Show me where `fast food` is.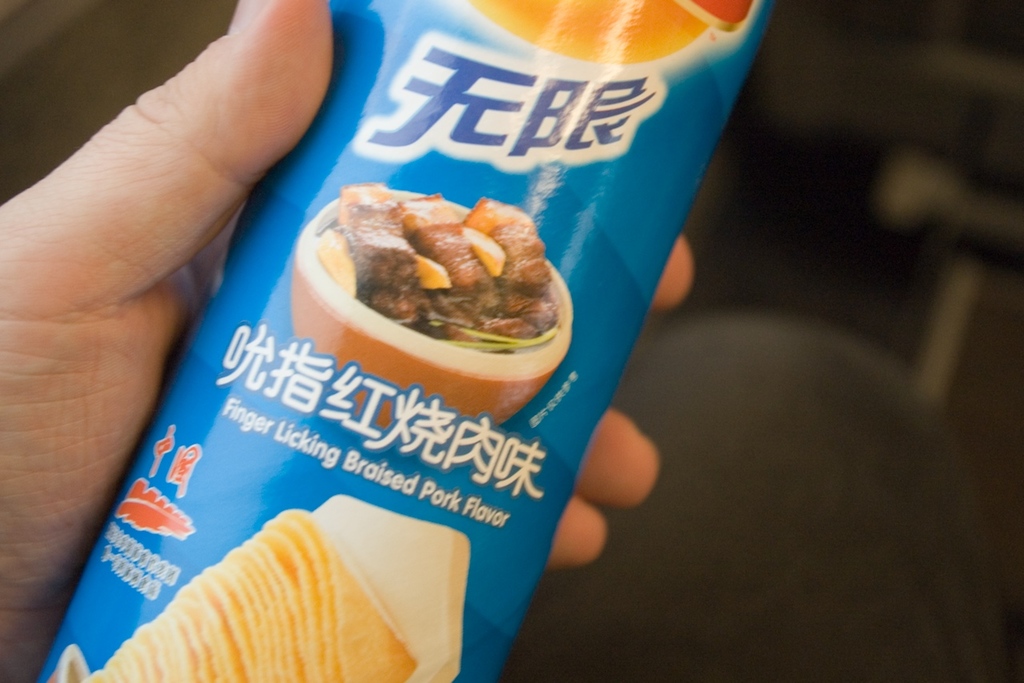
`fast food` is at box(316, 190, 562, 334).
